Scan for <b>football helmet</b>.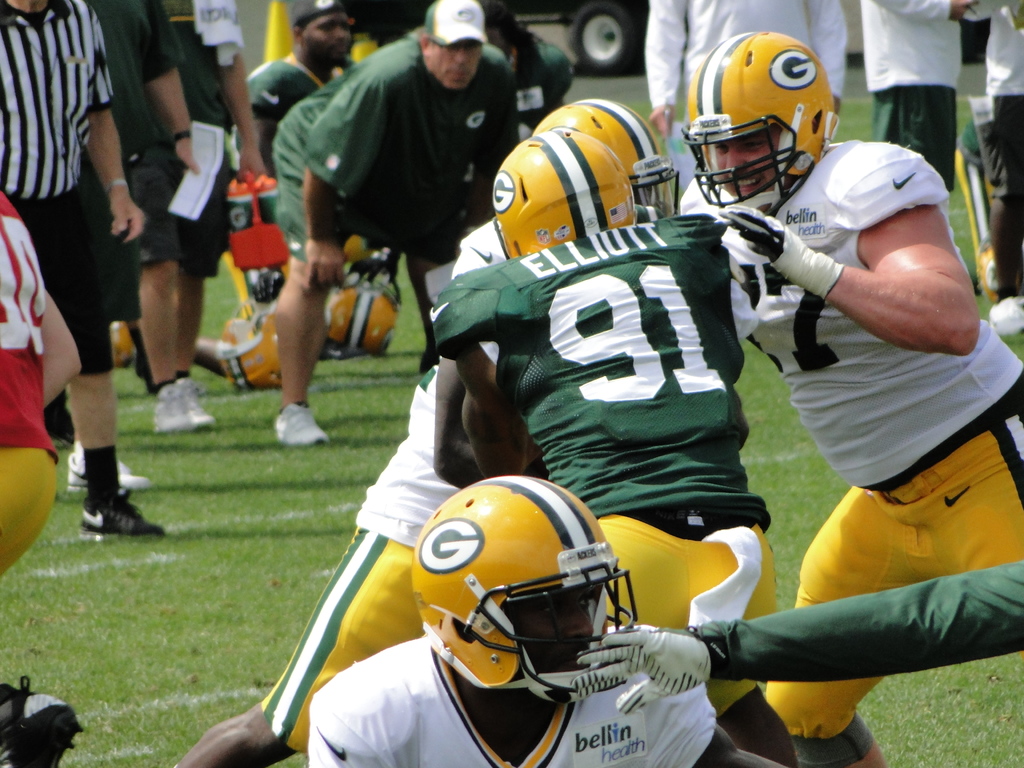
Scan result: detection(691, 28, 834, 202).
